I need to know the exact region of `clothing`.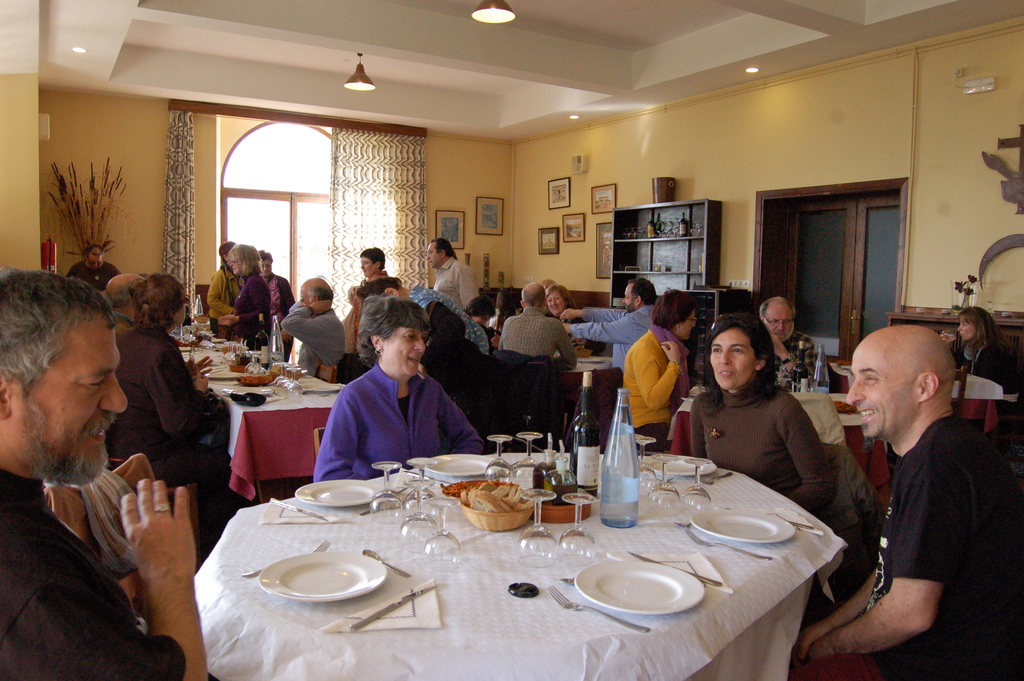
Region: <bbox>305, 345, 490, 479</bbox>.
